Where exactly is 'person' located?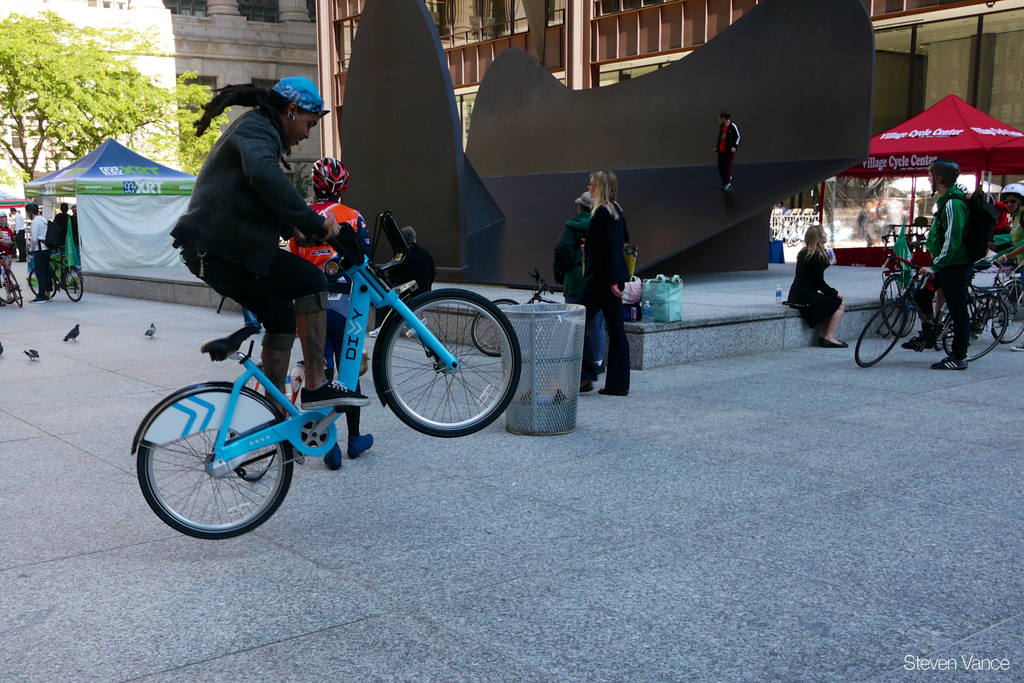
Its bounding box is bbox=(387, 224, 436, 288).
